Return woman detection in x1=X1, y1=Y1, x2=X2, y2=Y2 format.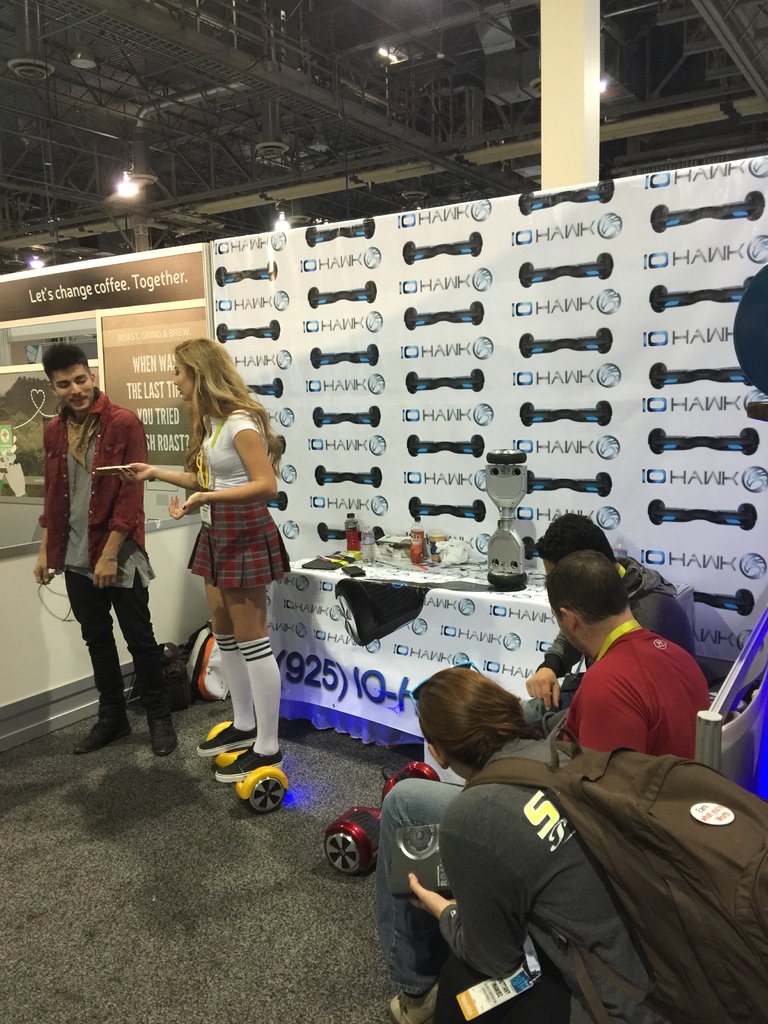
x1=152, y1=328, x2=288, y2=772.
